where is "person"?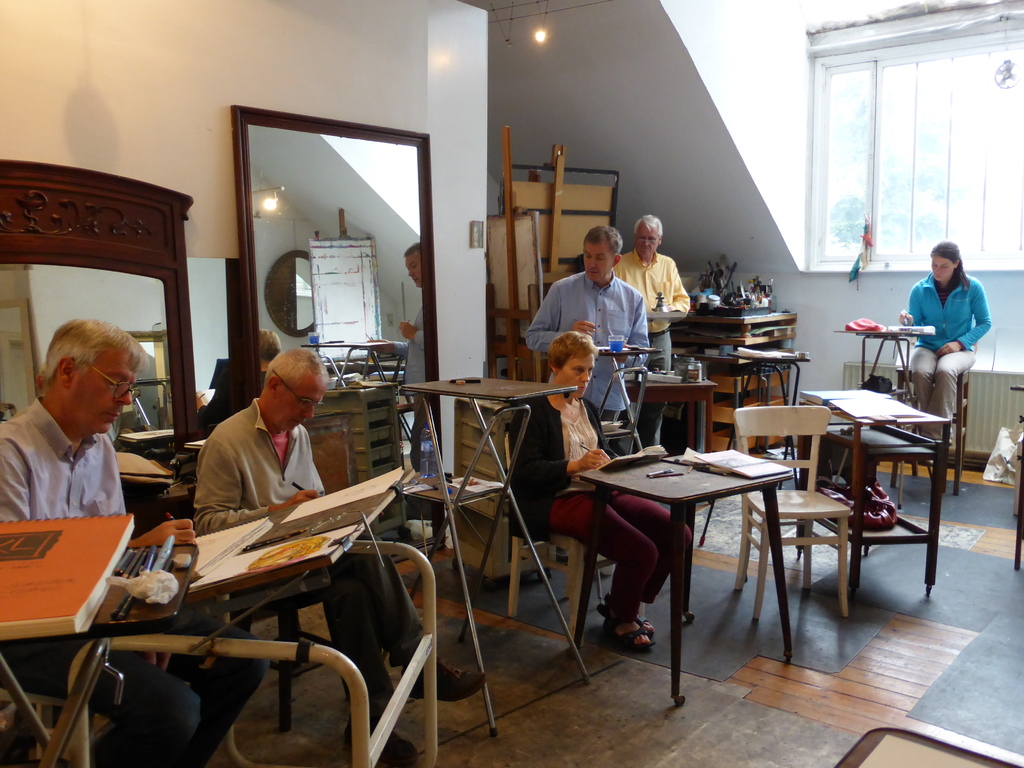
[left=525, top=228, right=651, bottom=440].
